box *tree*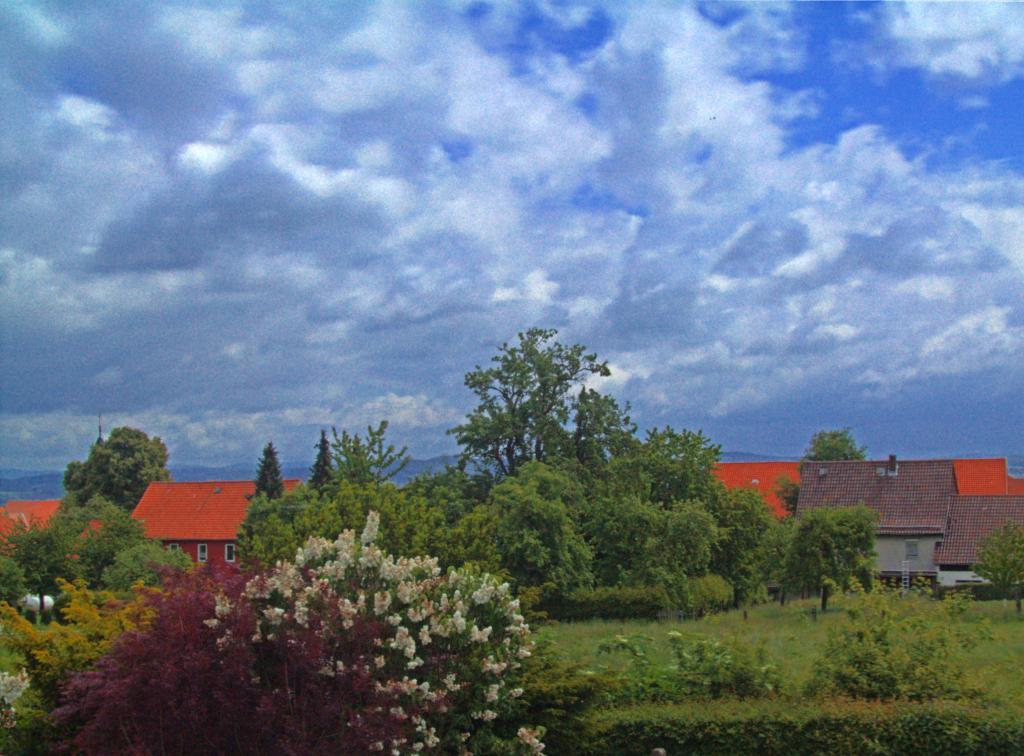
detection(57, 421, 171, 521)
